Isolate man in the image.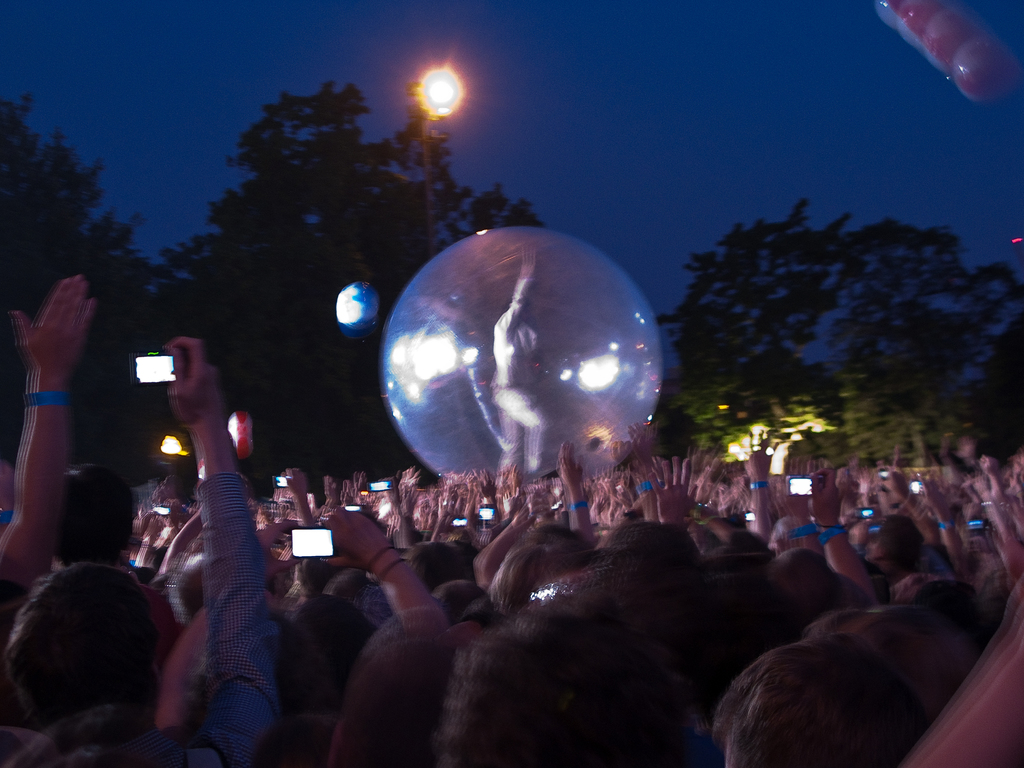
Isolated region: {"left": 0, "top": 337, "right": 283, "bottom": 767}.
